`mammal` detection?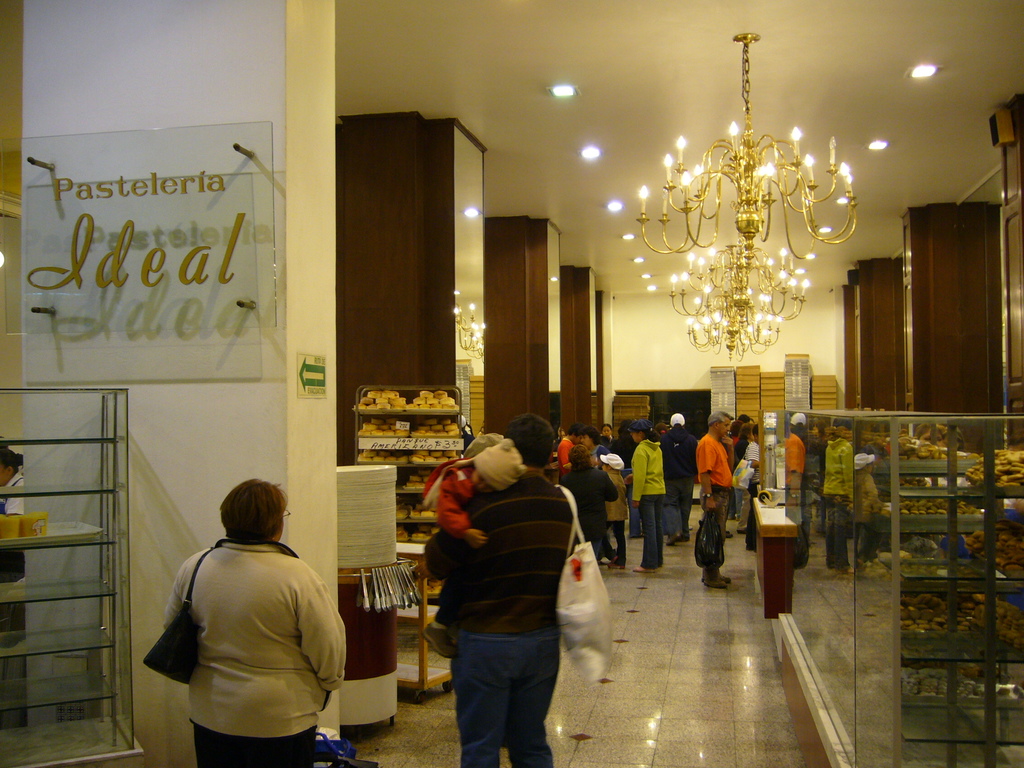
rect(733, 419, 759, 461)
